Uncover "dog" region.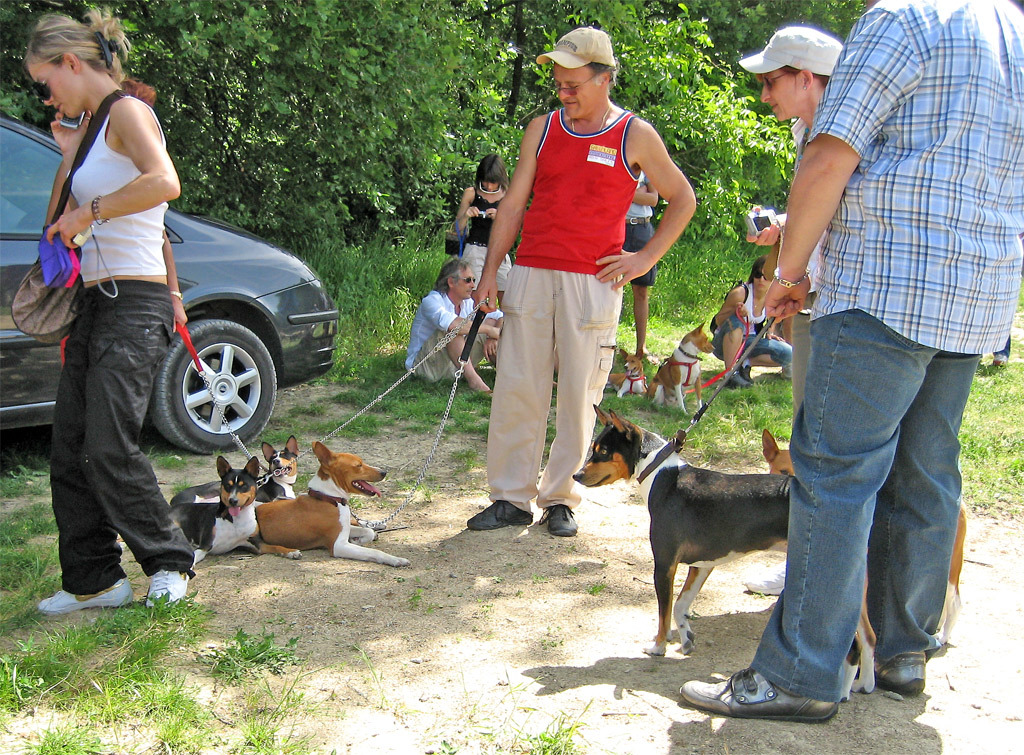
Uncovered: (250,440,410,569).
